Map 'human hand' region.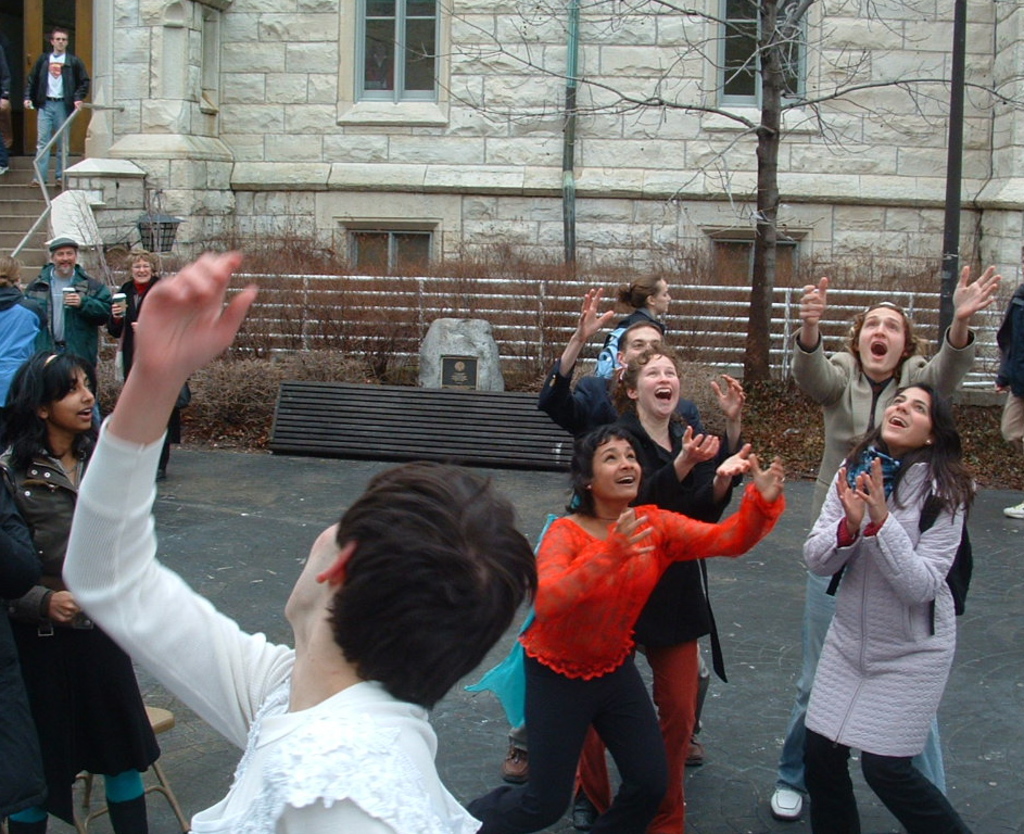
Mapped to x1=856 y1=459 x2=888 y2=526.
